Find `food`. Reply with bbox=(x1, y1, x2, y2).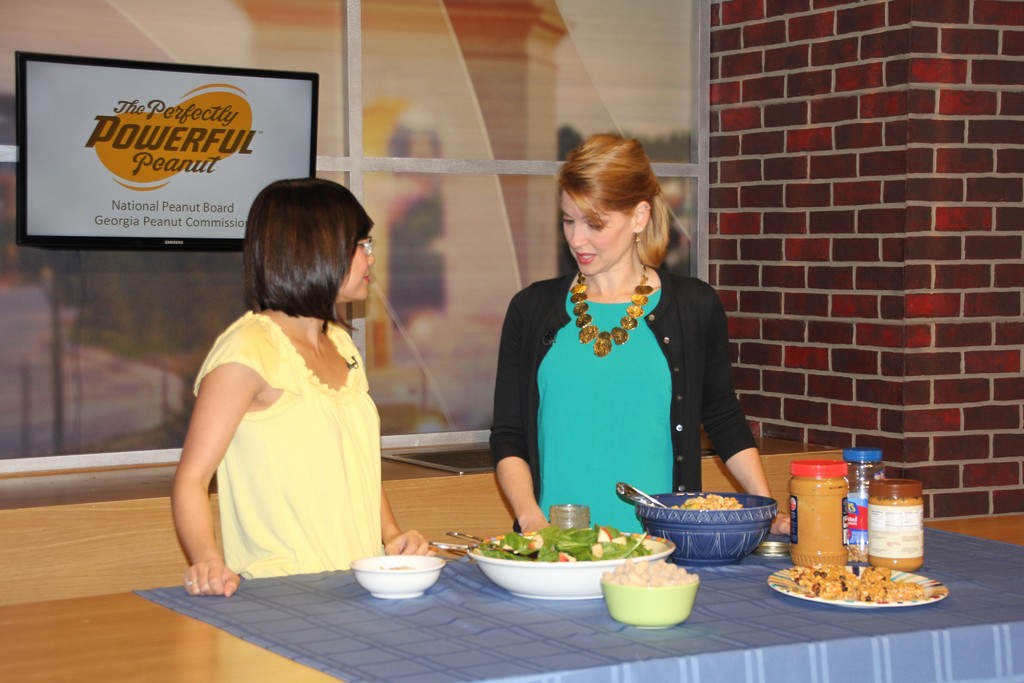
bbox=(787, 558, 929, 605).
